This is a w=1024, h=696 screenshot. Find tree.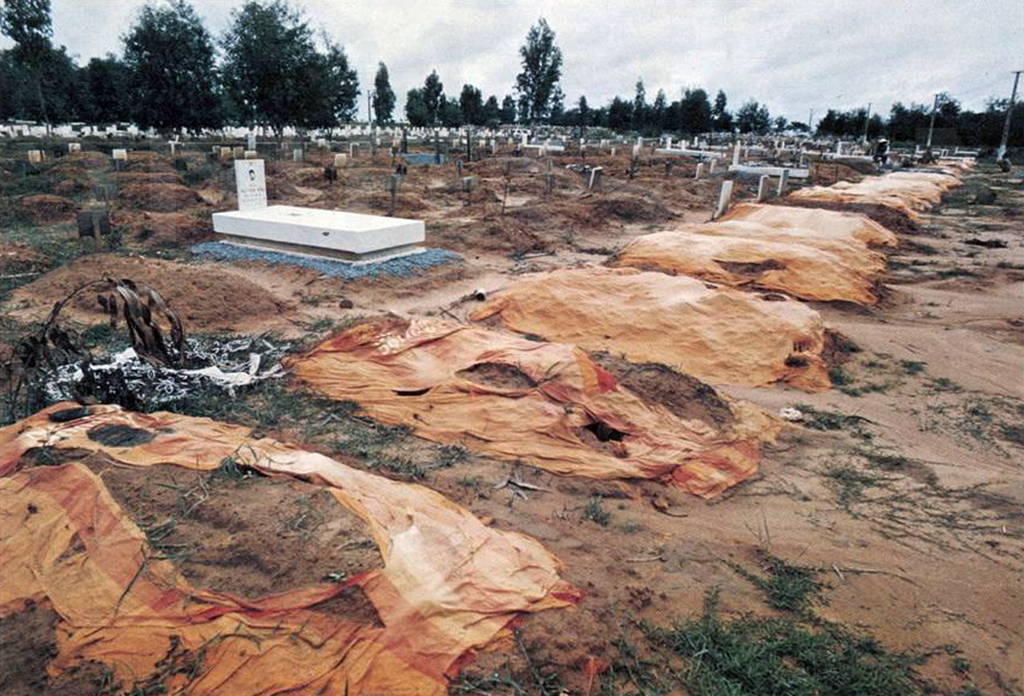
Bounding box: bbox=(369, 60, 395, 127).
